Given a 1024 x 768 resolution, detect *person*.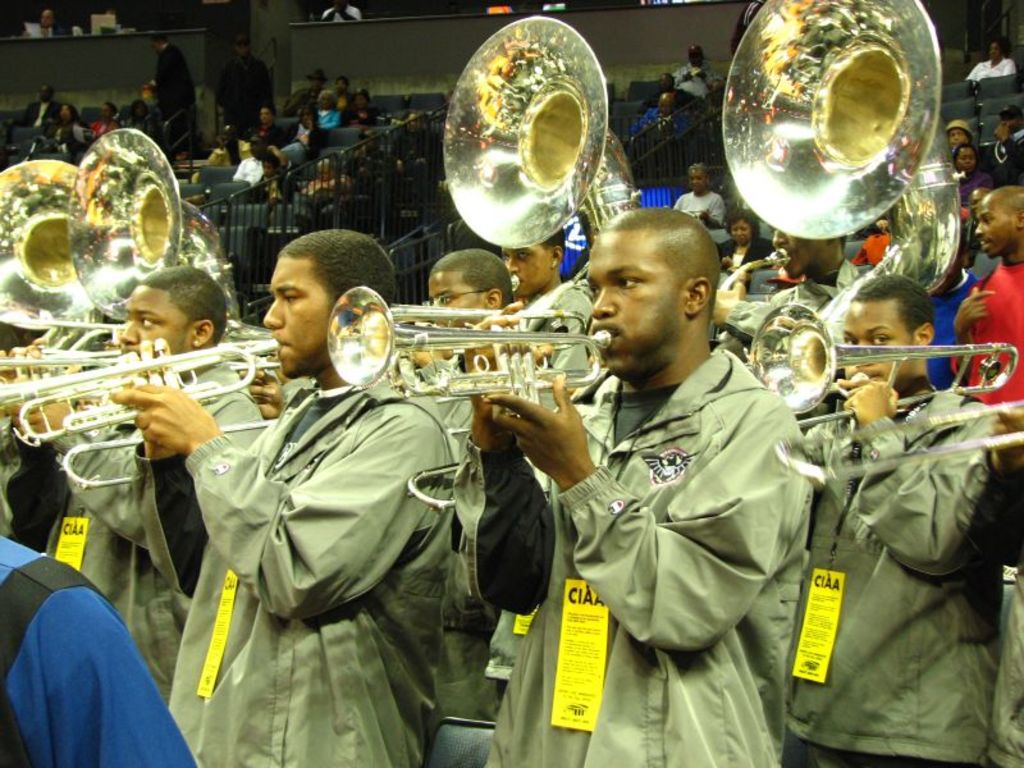
BBox(660, 38, 716, 125).
